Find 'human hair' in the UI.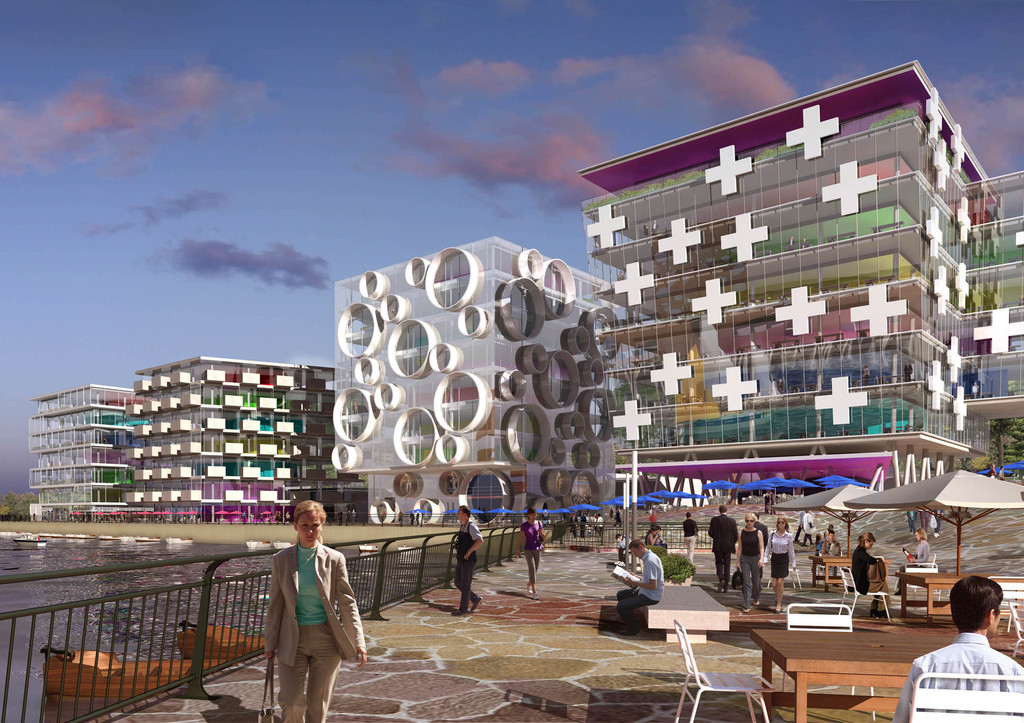
UI element at box(744, 512, 758, 522).
